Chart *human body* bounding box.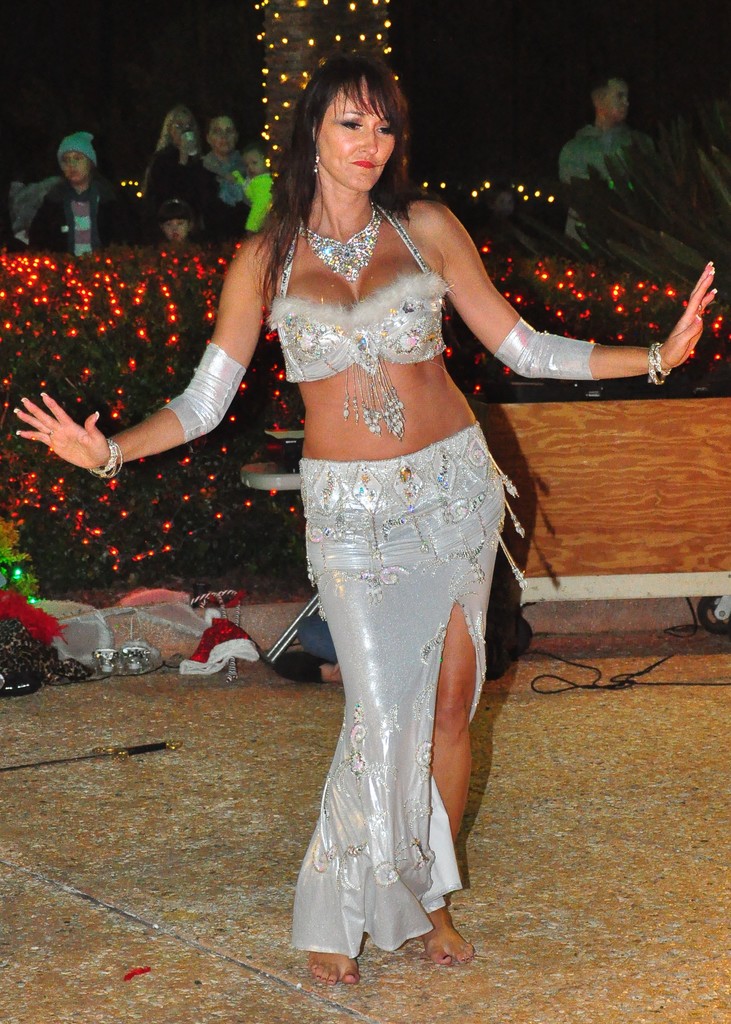
Charted: (x1=10, y1=207, x2=711, y2=1003).
